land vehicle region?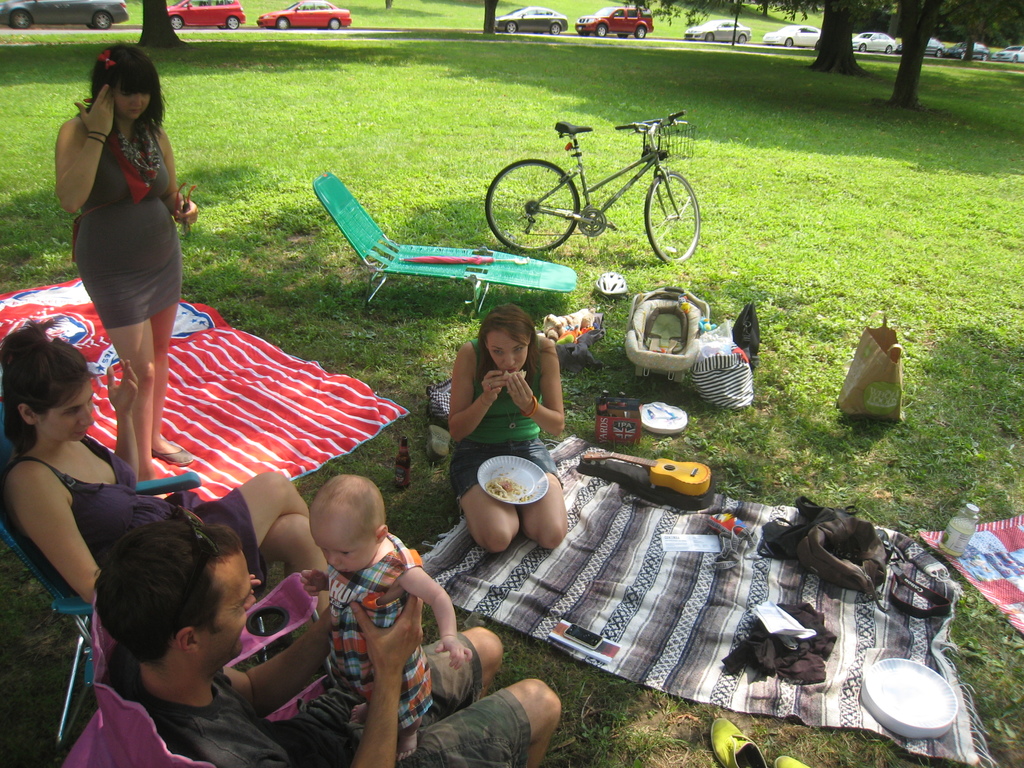
box=[996, 43, 1023, 67]
